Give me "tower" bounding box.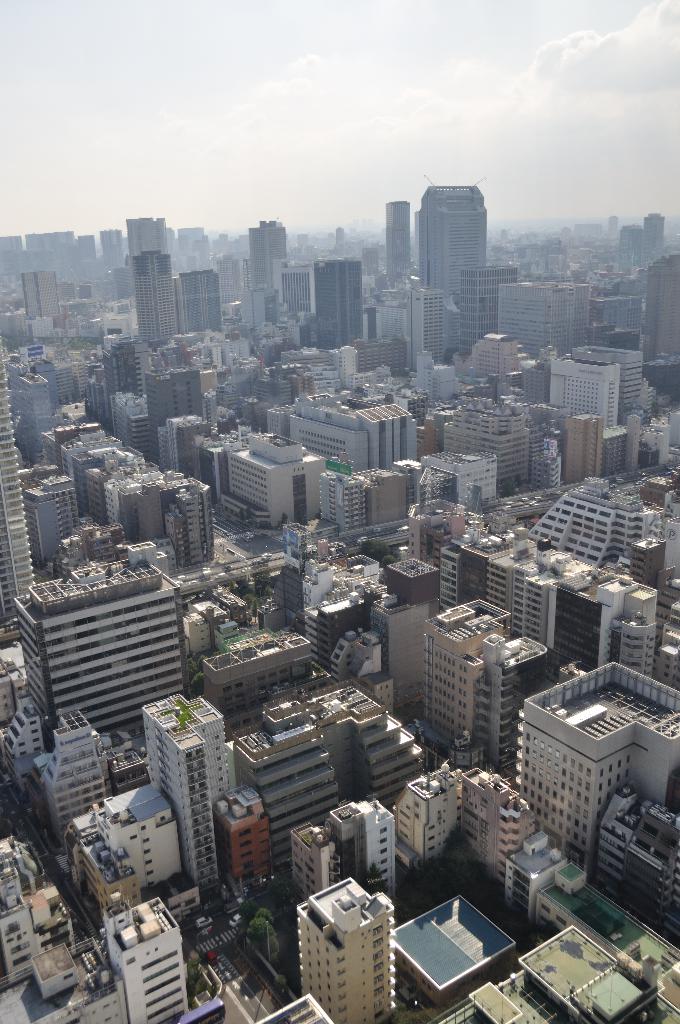
BBox(147, 692, 243, 895).
